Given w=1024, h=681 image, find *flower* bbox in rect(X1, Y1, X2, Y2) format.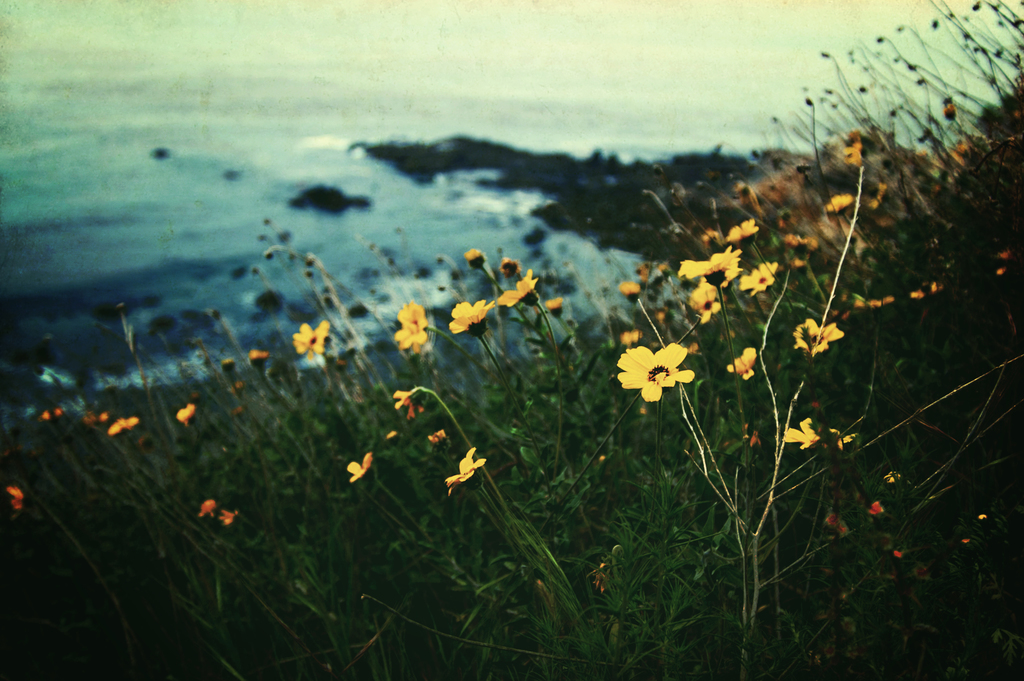
rect(738, 254, 778, 294).
